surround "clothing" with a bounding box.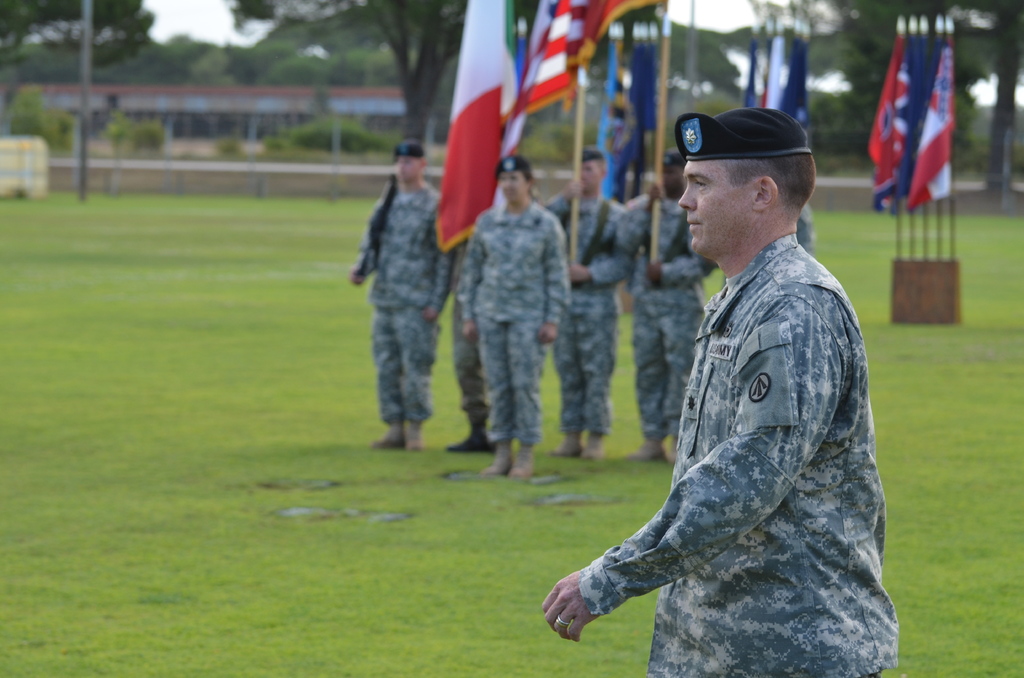
pyautogui.locateOnScreen(552, 187, 641, 449).
